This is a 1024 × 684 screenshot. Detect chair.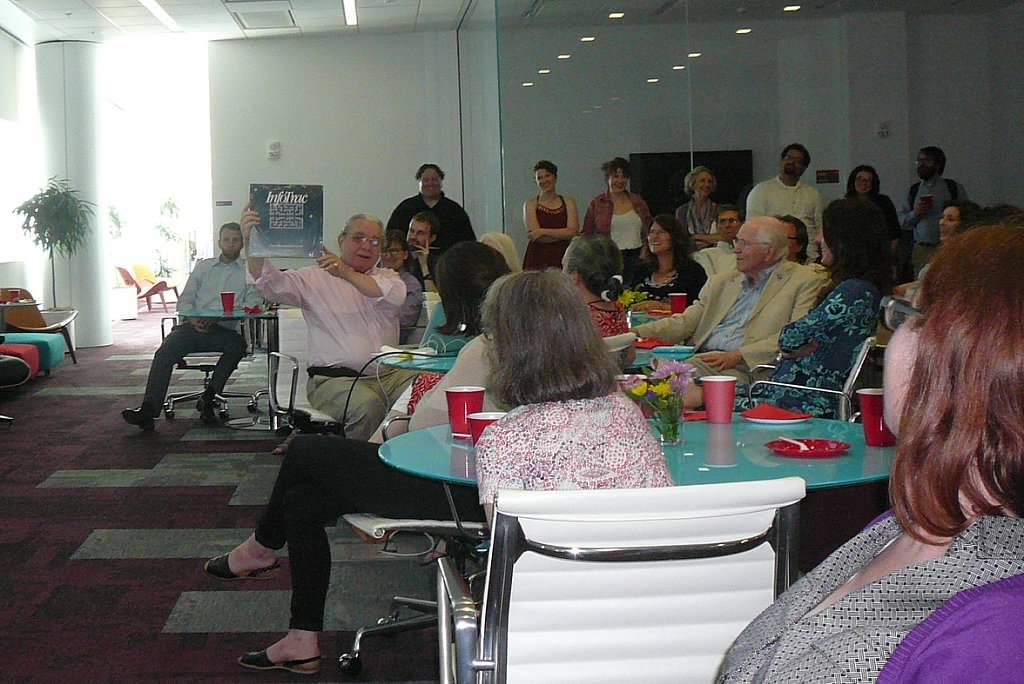
<box>269,306,343,430</box>.
